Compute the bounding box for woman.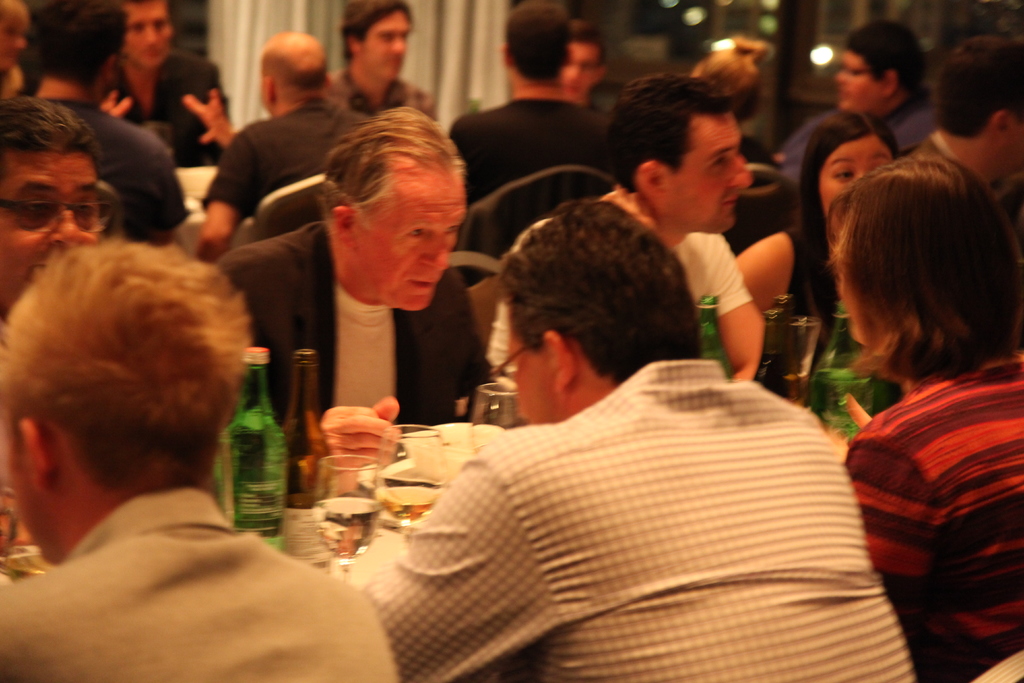
crop(733, 109, 899, 398).
